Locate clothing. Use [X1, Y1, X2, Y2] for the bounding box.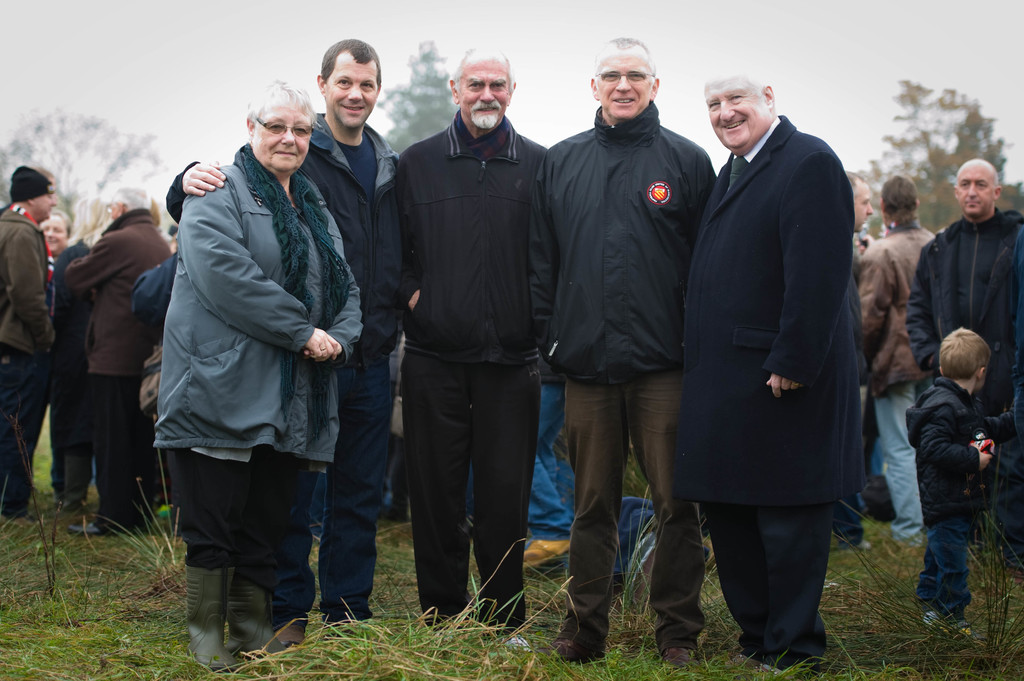
[67, 211, 166, 529].
